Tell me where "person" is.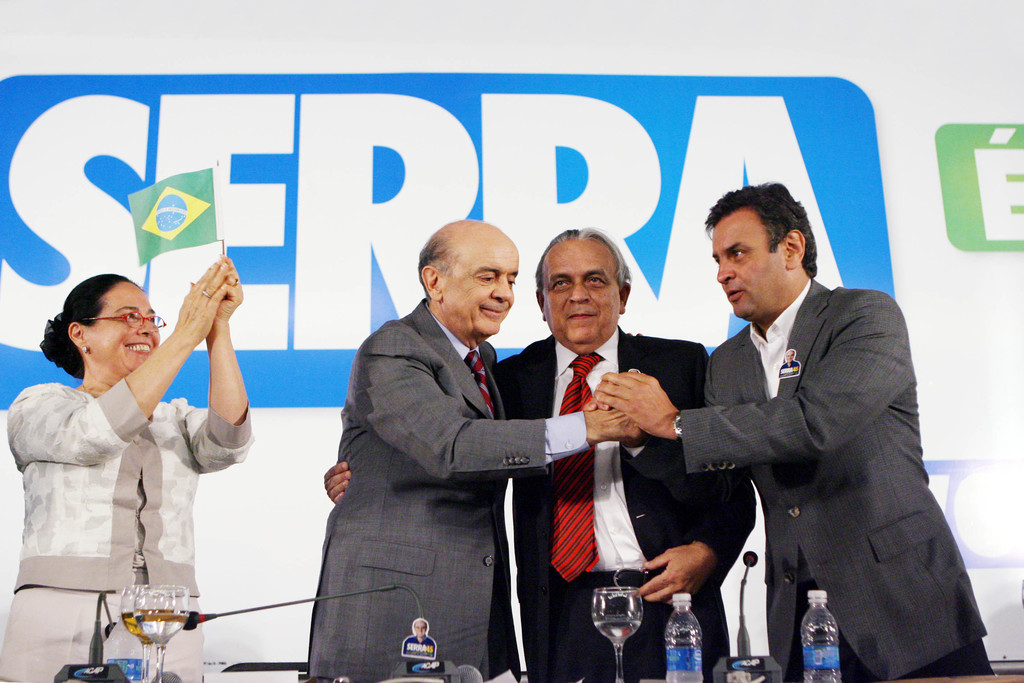
"person" is at {"x1": 686, "y1": 179, "x2": 955, "y2": 682}.
